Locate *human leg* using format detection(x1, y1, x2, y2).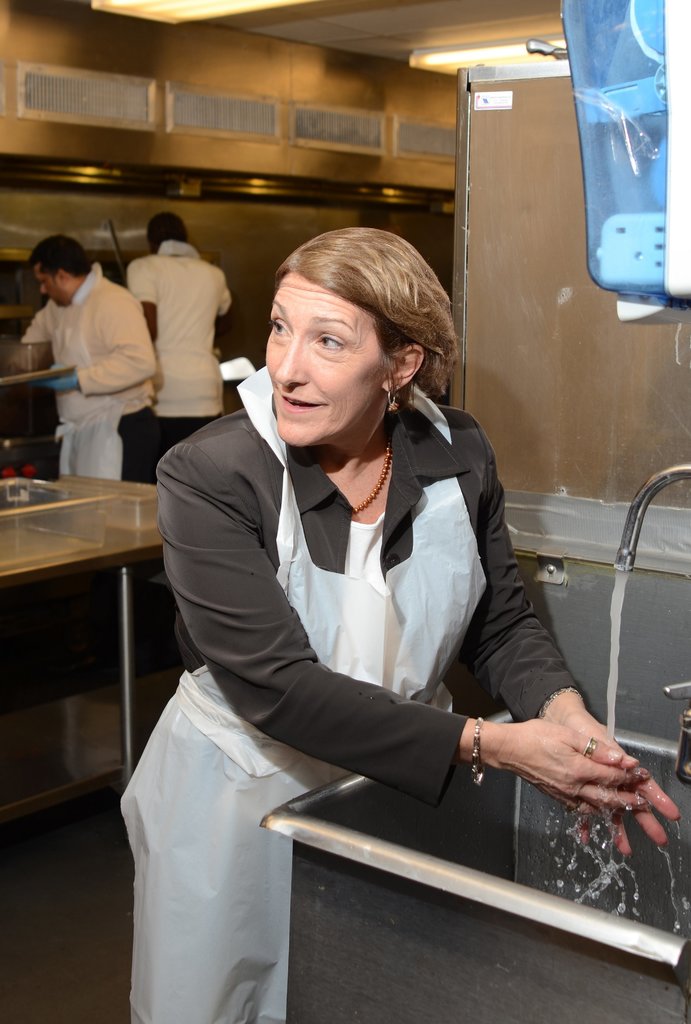
detection(114, 706, 290, 1023).
